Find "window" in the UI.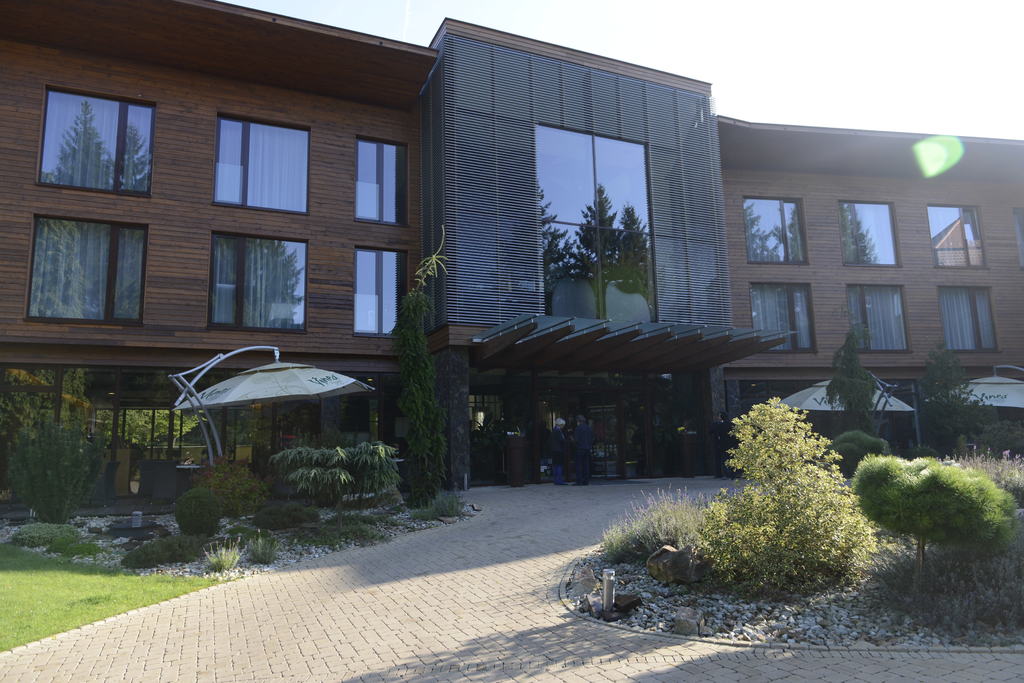
UI element at (942, 287, 1000, 360).
